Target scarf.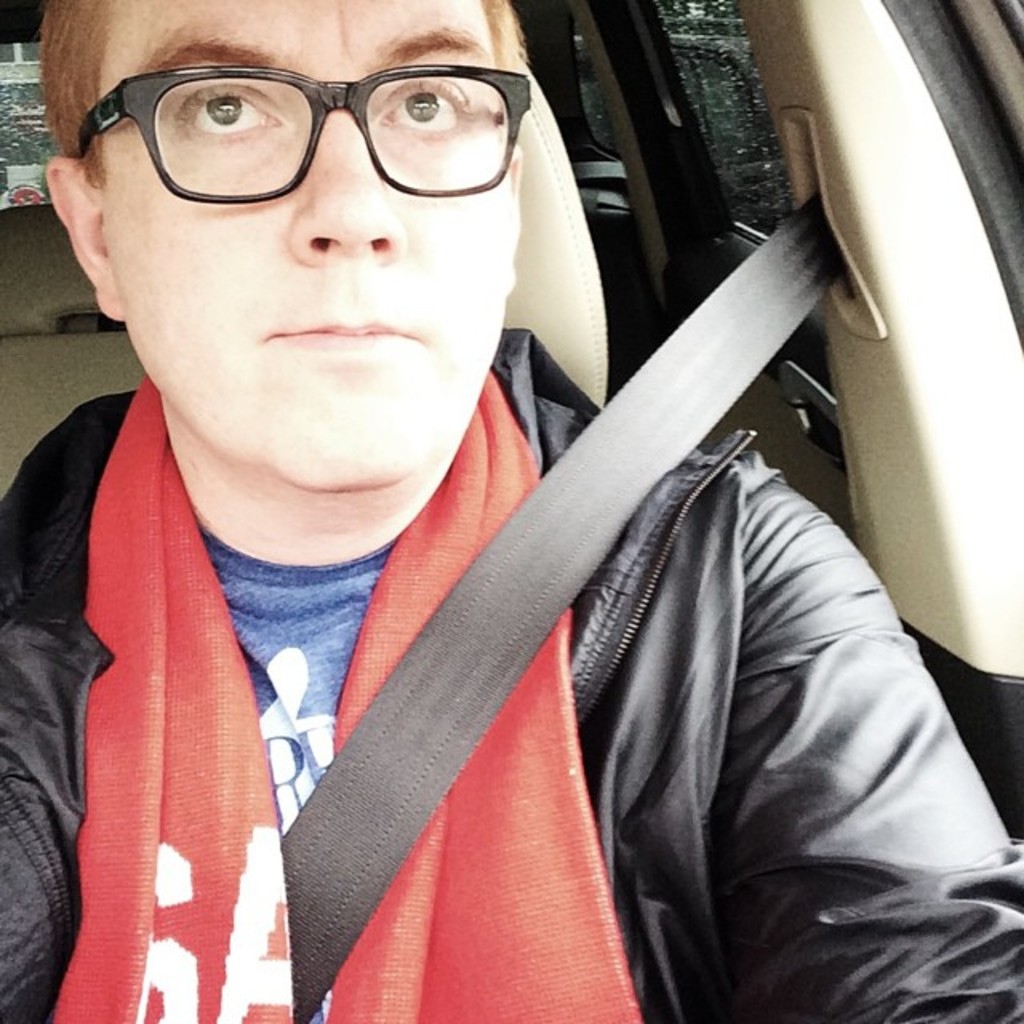
Target region: pyautogui.locateOnScreen(40, 360, 646, 1022).
